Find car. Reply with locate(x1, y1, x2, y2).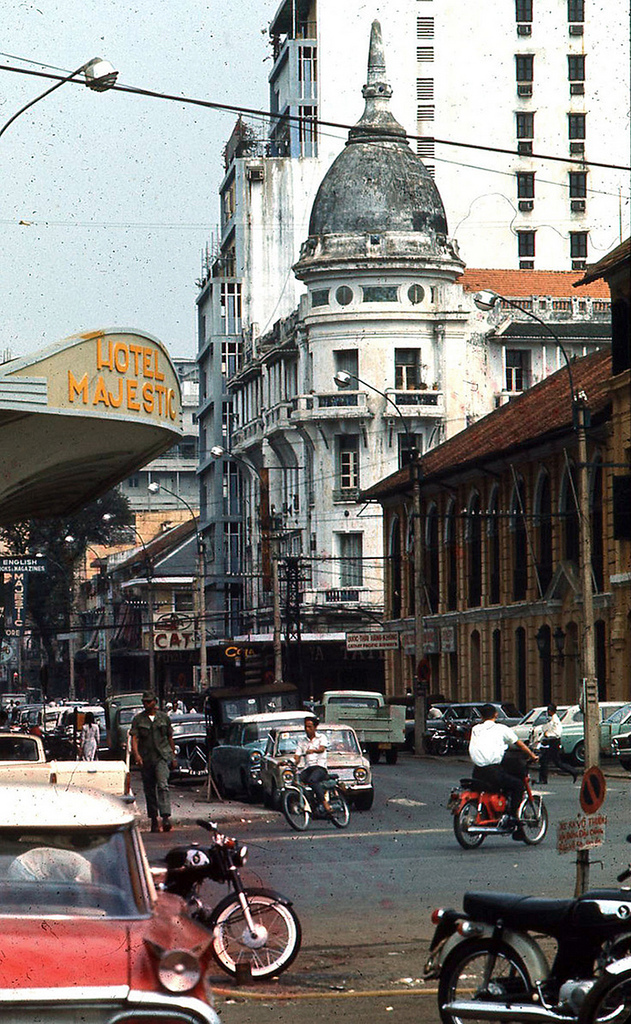
locate(533, 709, 623, 760).
